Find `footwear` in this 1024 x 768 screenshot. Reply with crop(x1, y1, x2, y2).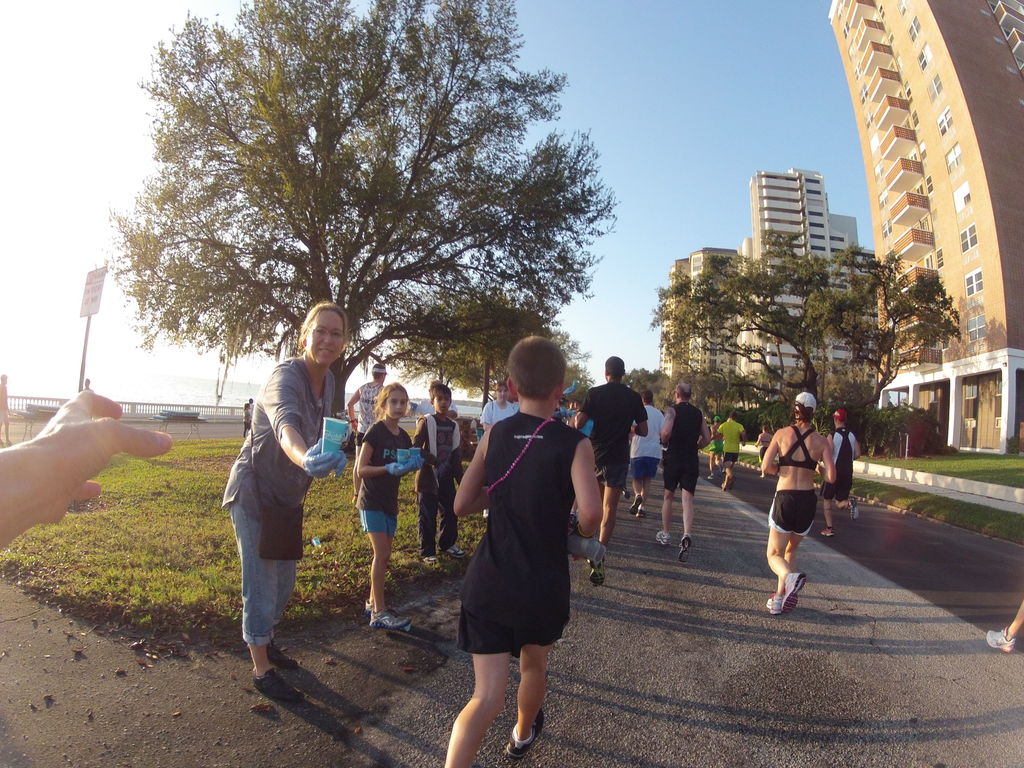
crop(588, 554, 605, 586).
